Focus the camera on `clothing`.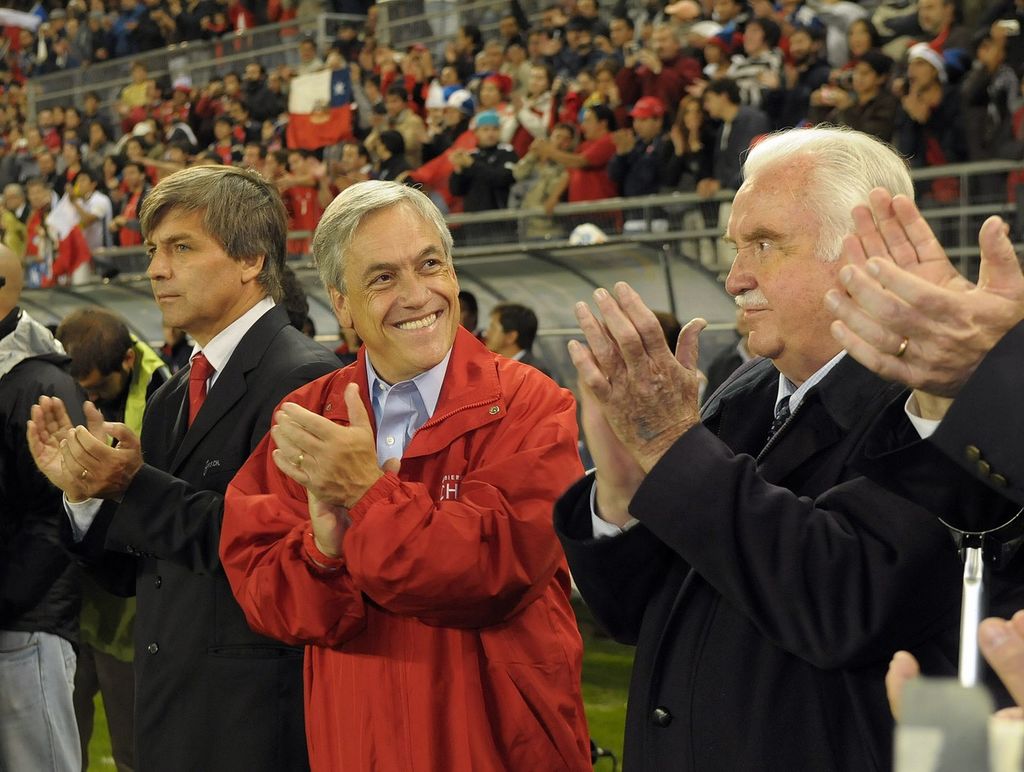
Focus region: Rect(78, 189, 114, 248).
